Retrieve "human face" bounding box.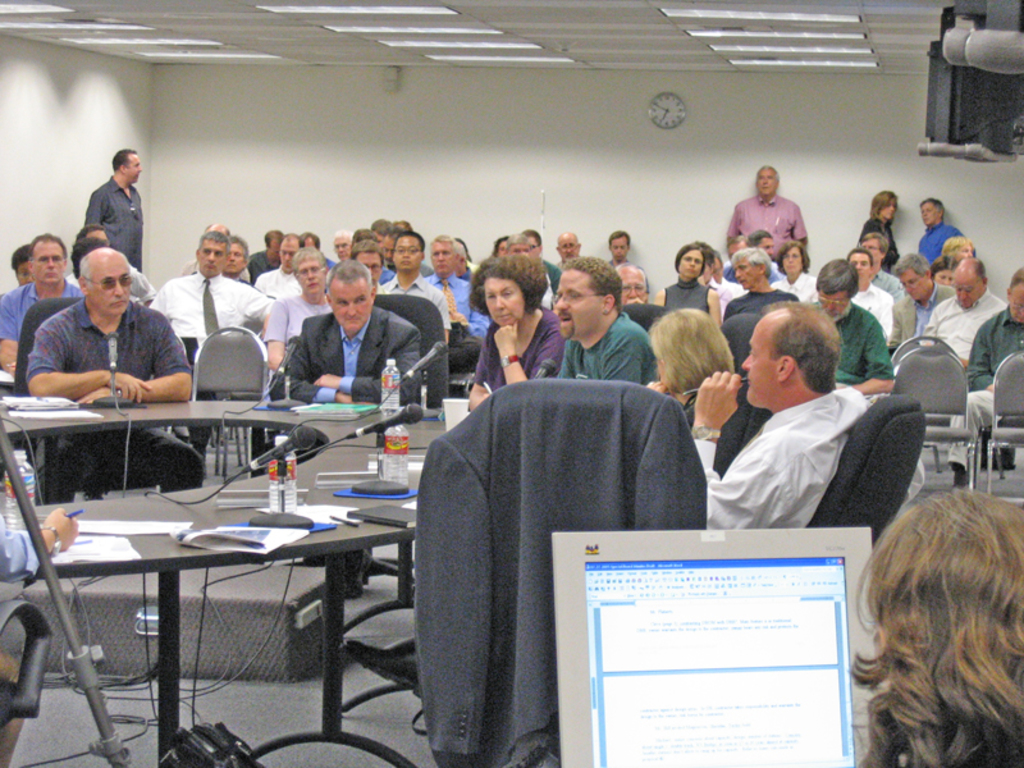
Bounding box: [430,239,454,278].
